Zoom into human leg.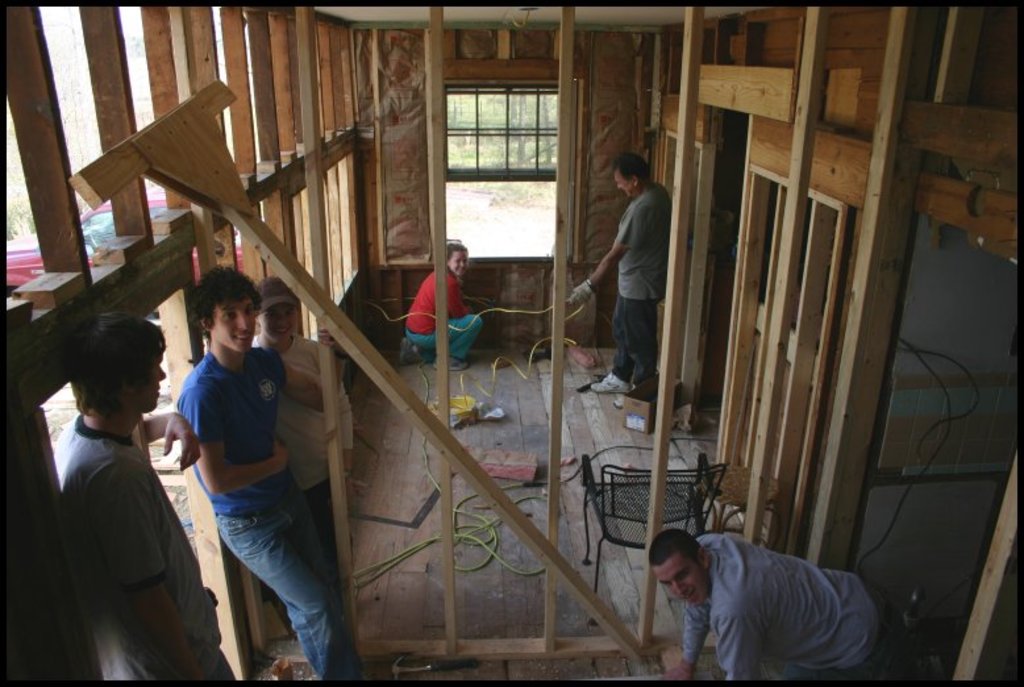
Zoom target: [595,290,630,392].
